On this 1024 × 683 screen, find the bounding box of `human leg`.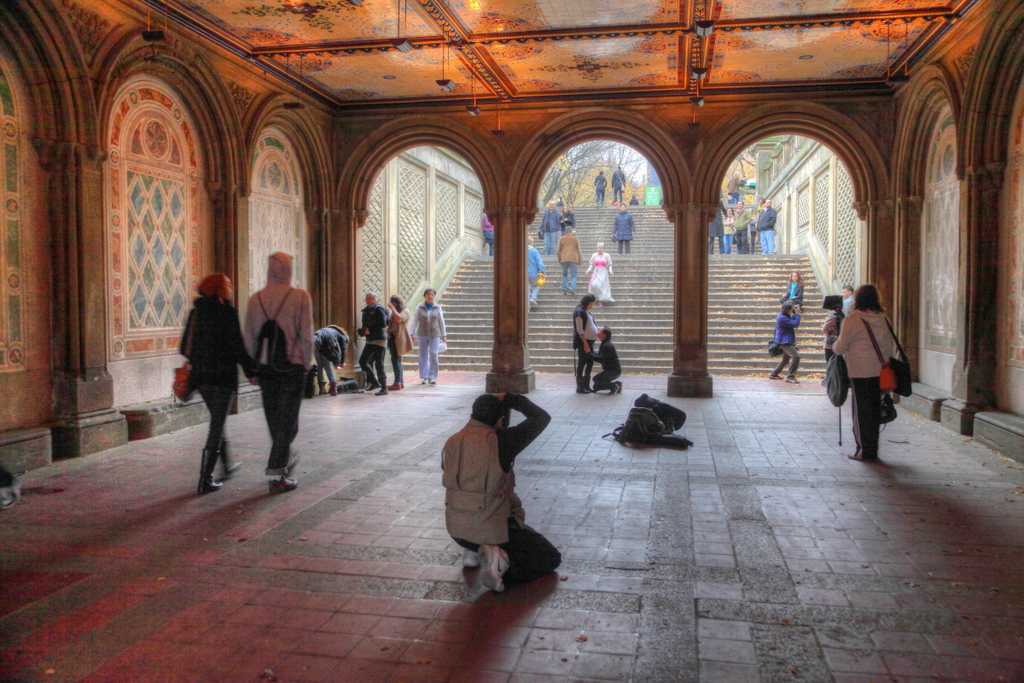
Bounding box: [734,230,744,252].
